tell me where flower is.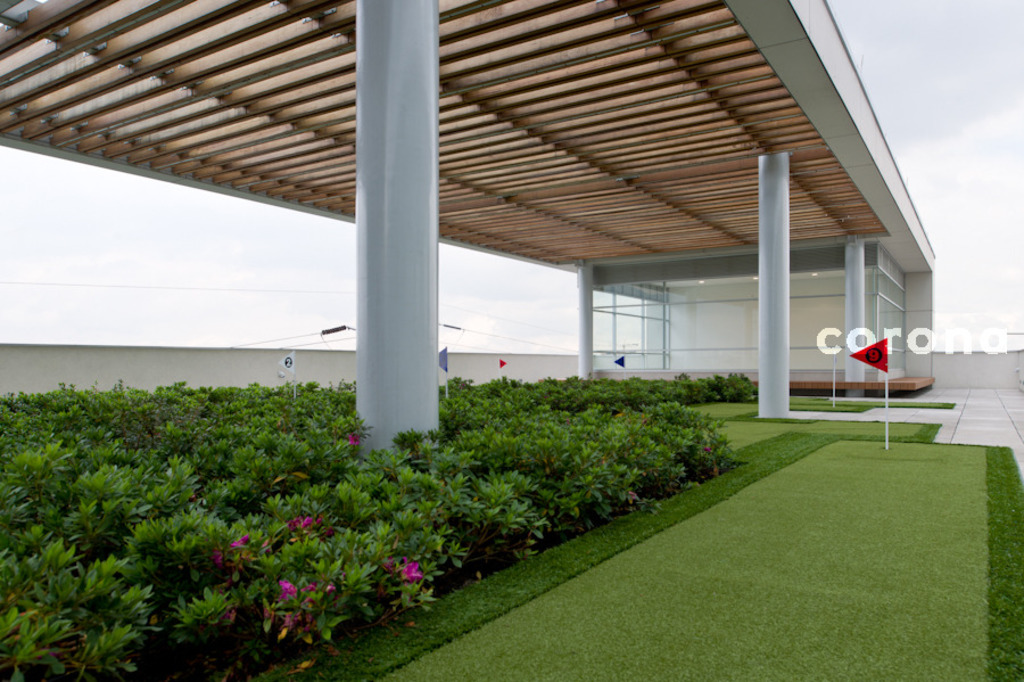
flower is at 274,580,300,600.
